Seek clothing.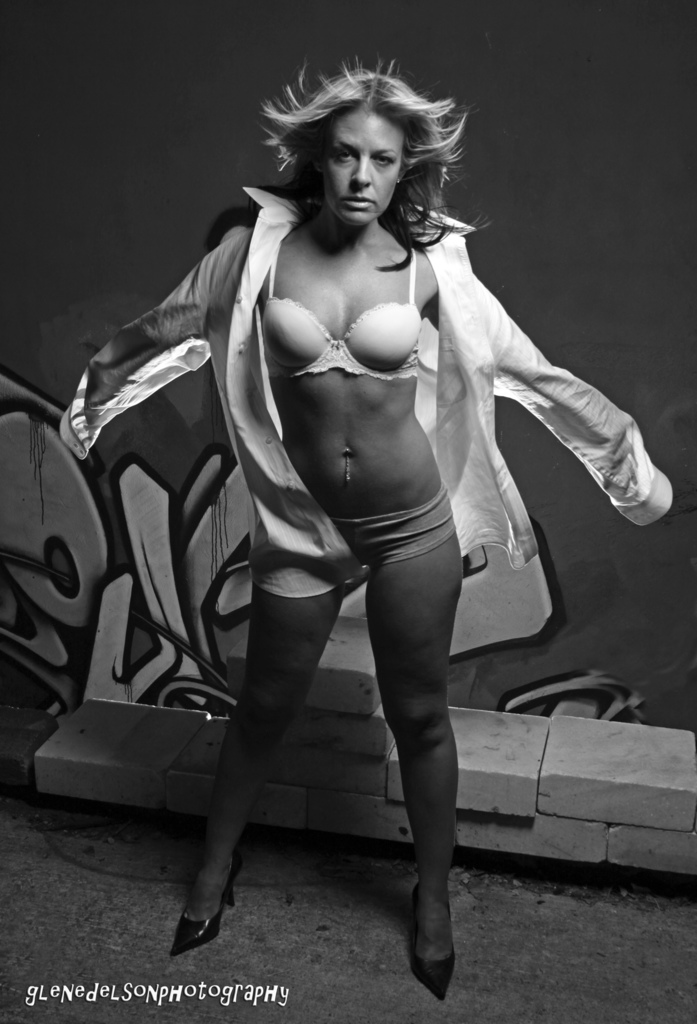
51/172/696/685.
